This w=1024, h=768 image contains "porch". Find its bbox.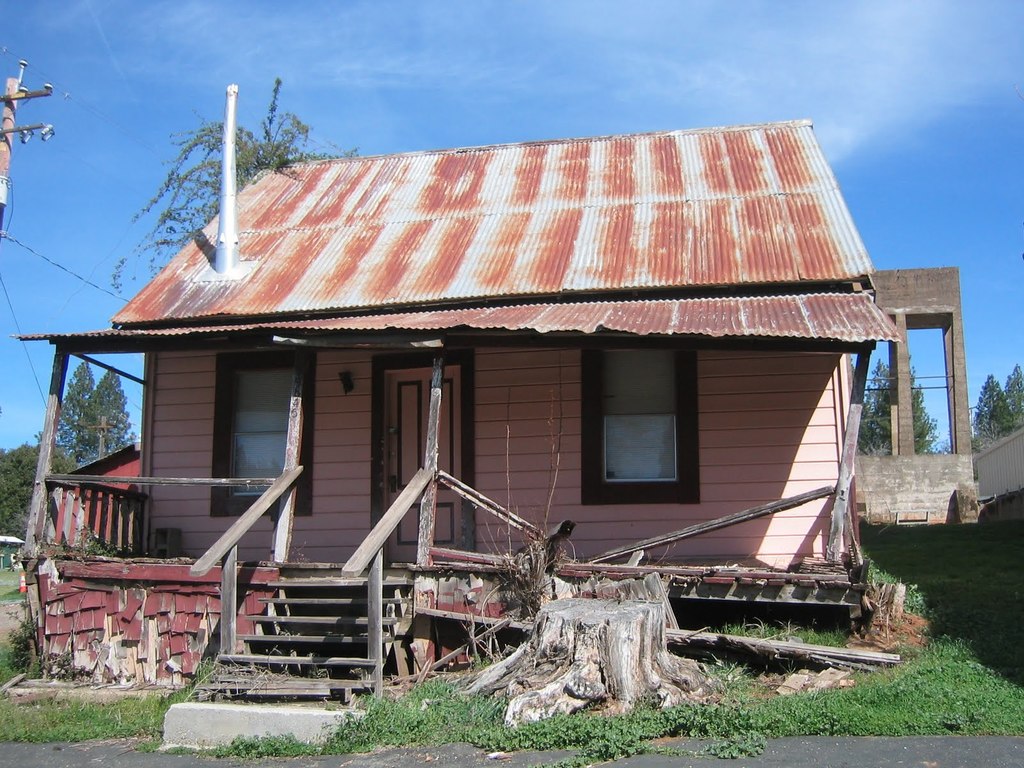
(16,452,874,596).
